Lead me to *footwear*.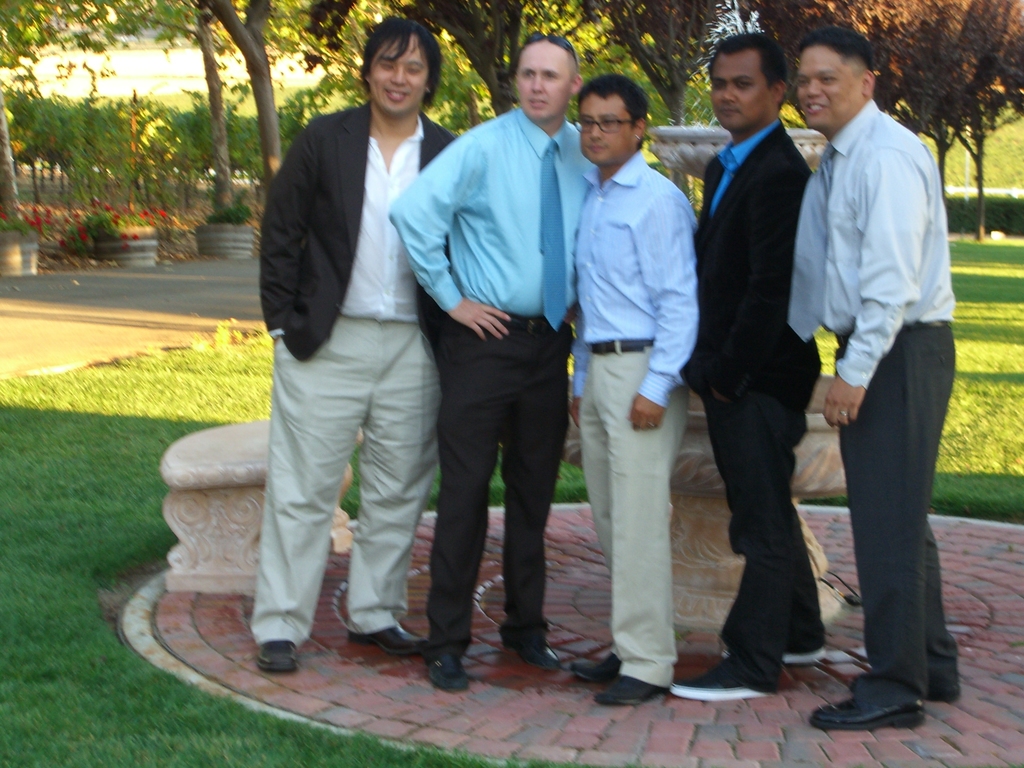
Lead to region(592, 680, 657, 701).
